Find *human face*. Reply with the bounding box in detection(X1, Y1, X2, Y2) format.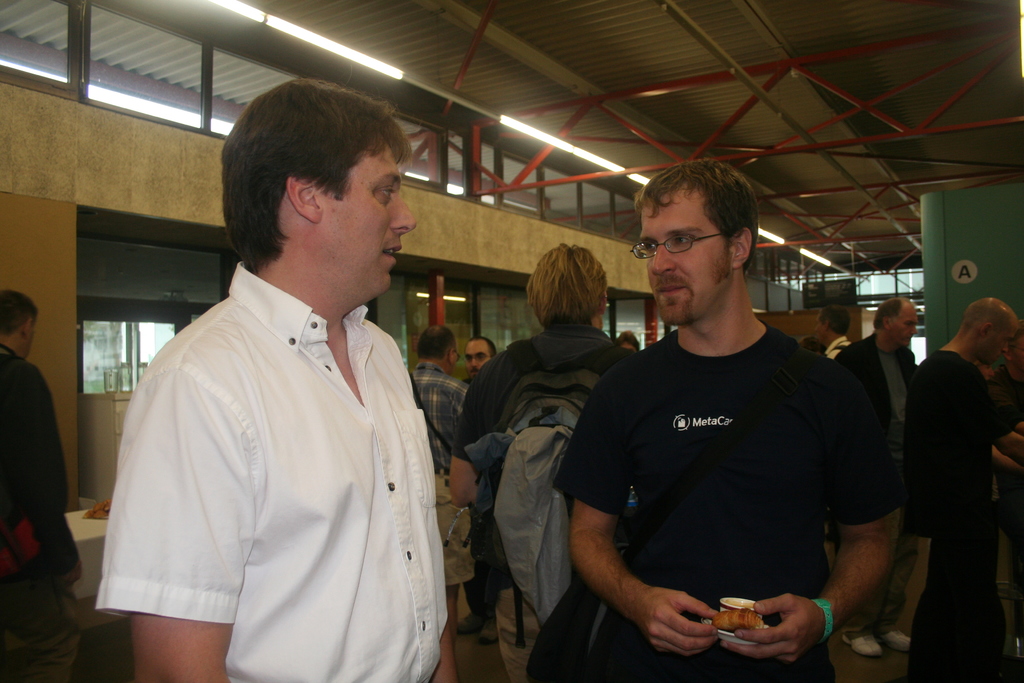
detection(467, 346, 489, 371).
